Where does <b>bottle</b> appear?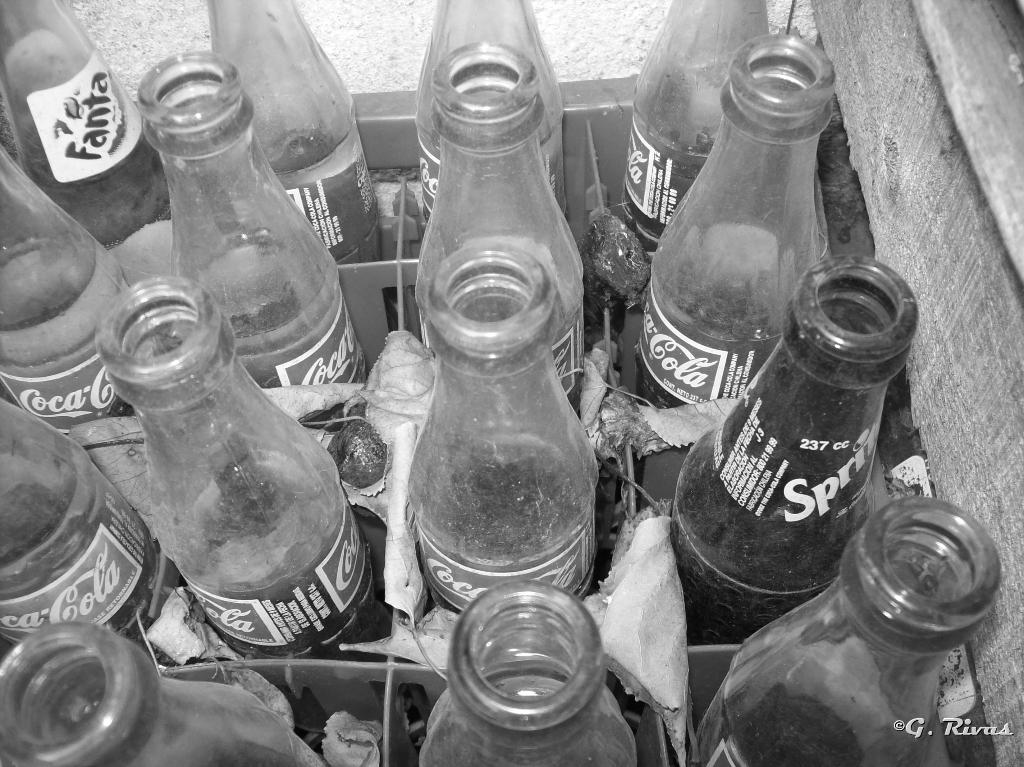
Appears at <region>633, 34, 835, 421</region>.
